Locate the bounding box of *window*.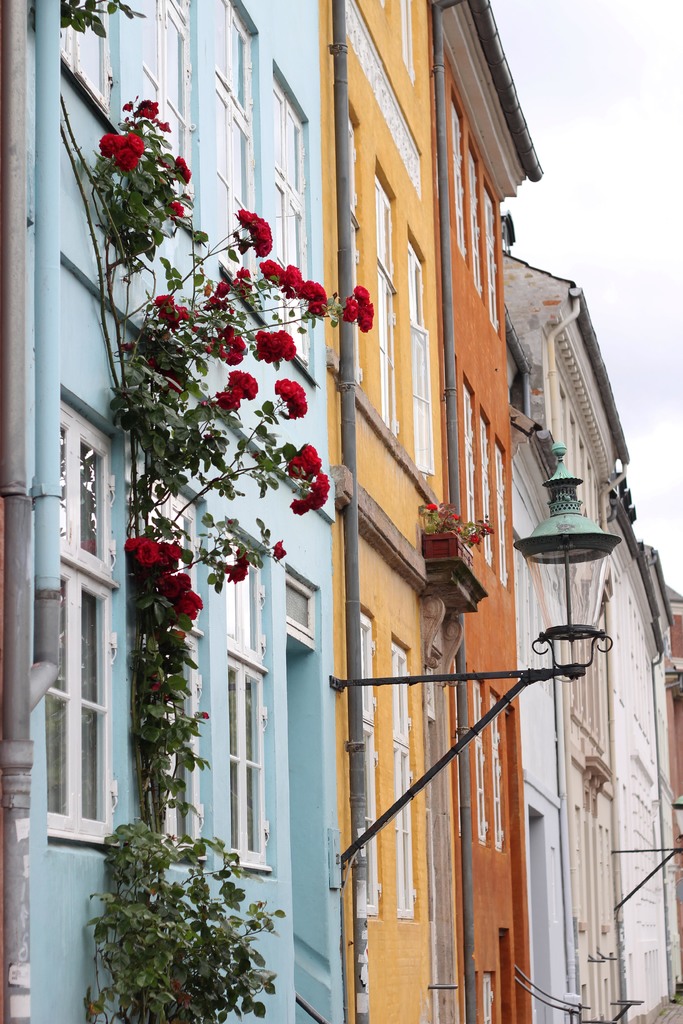
Bounding box: region(408, 239, 438, 484).
